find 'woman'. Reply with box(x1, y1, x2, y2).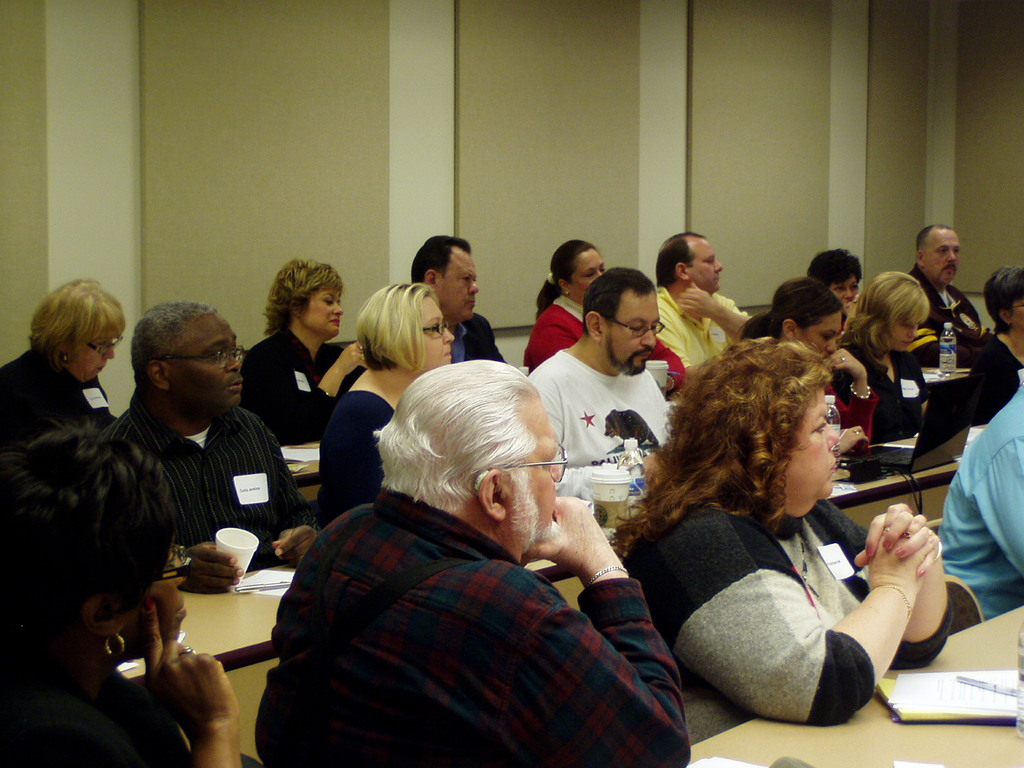
box(957, 252, 1023, 435).
